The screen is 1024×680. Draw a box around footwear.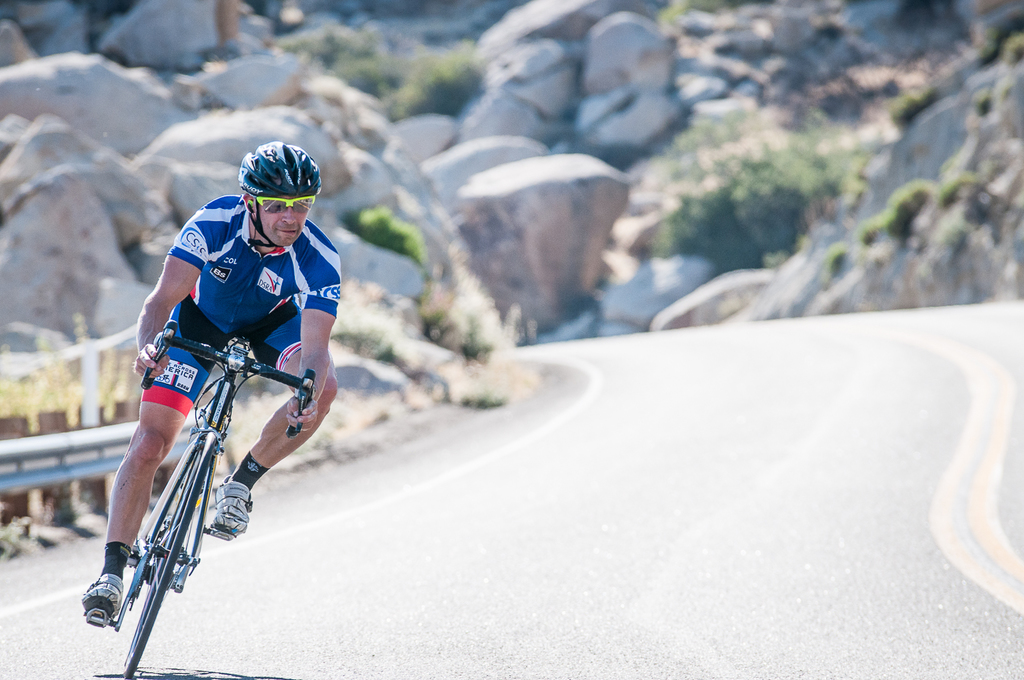
bbox(83, 576, 130, 619).
